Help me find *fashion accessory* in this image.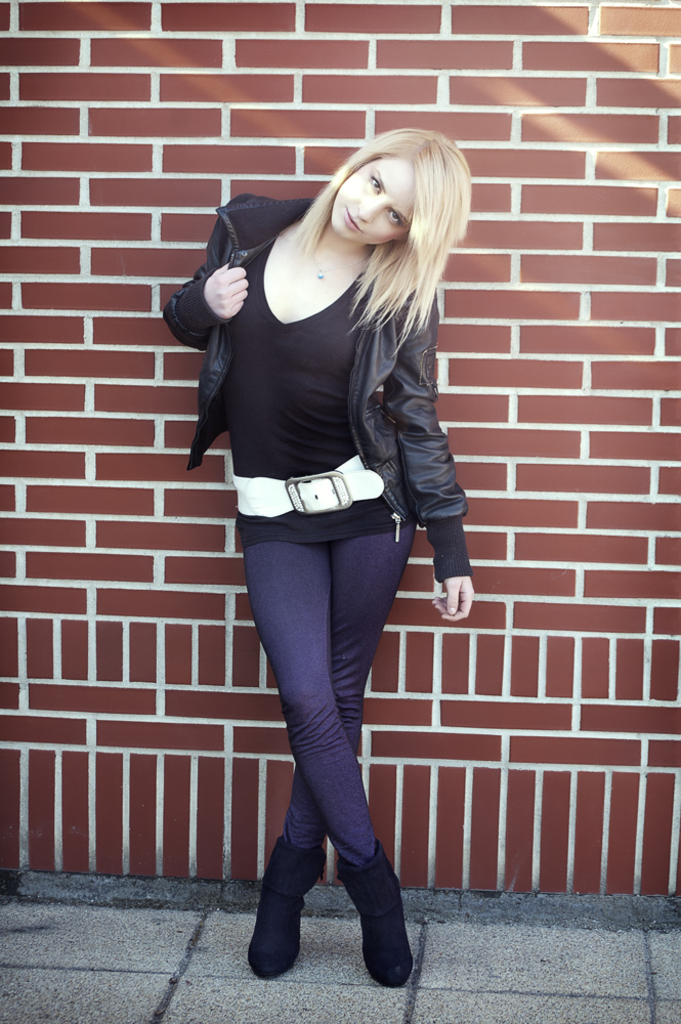
Found it: crop(335, 838, 419, 990).
